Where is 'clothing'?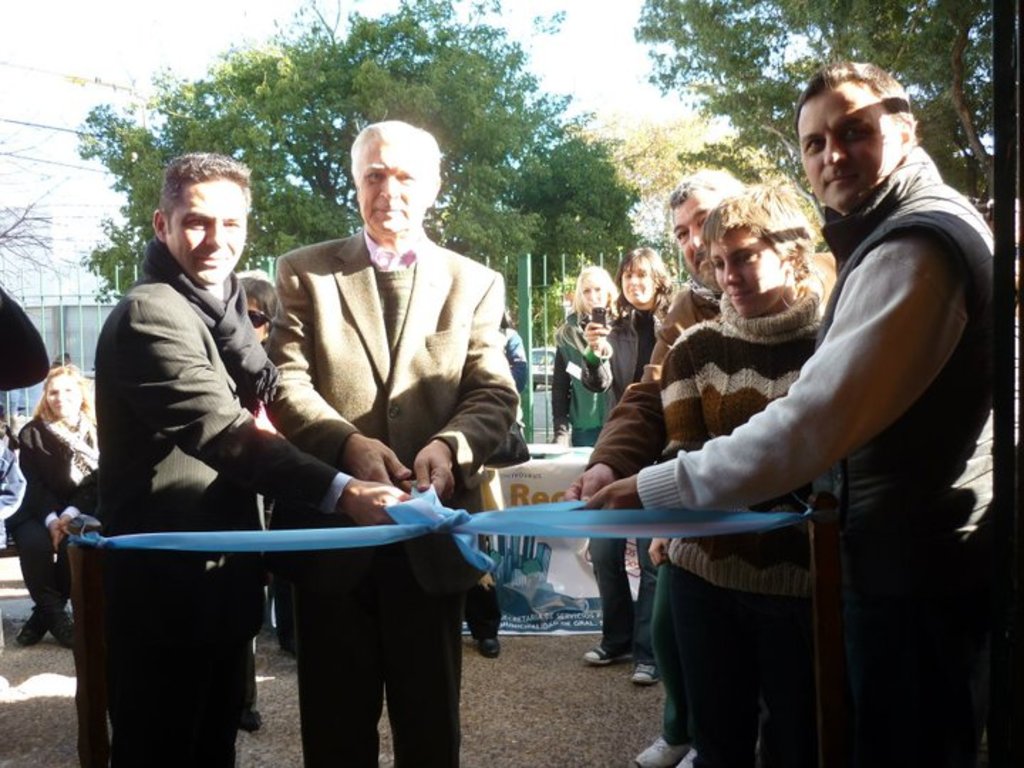
[657, 283, 852, 759].
